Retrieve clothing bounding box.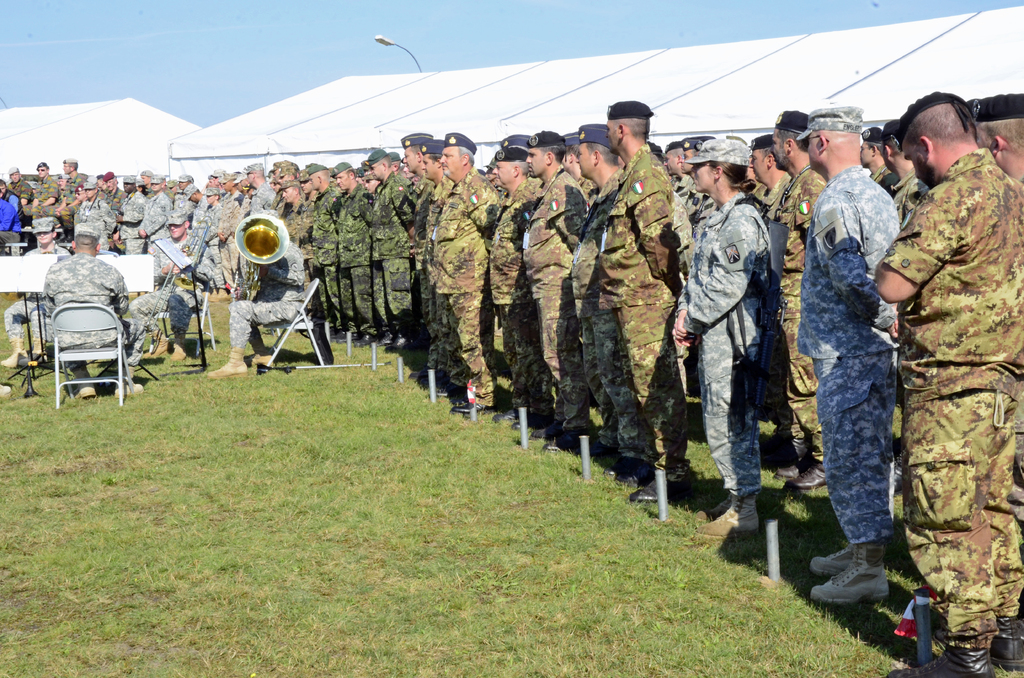
Bounding box: [left=359, top=174, right=410, bottom=367].
